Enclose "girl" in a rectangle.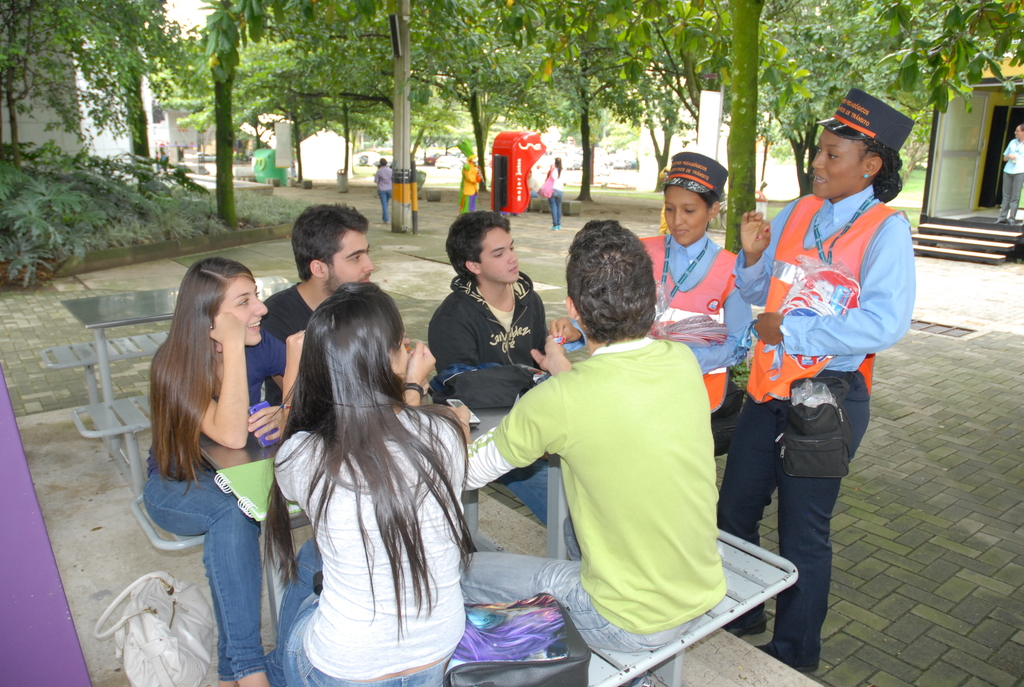
left=546, top=155, right=573, bottom=227.
